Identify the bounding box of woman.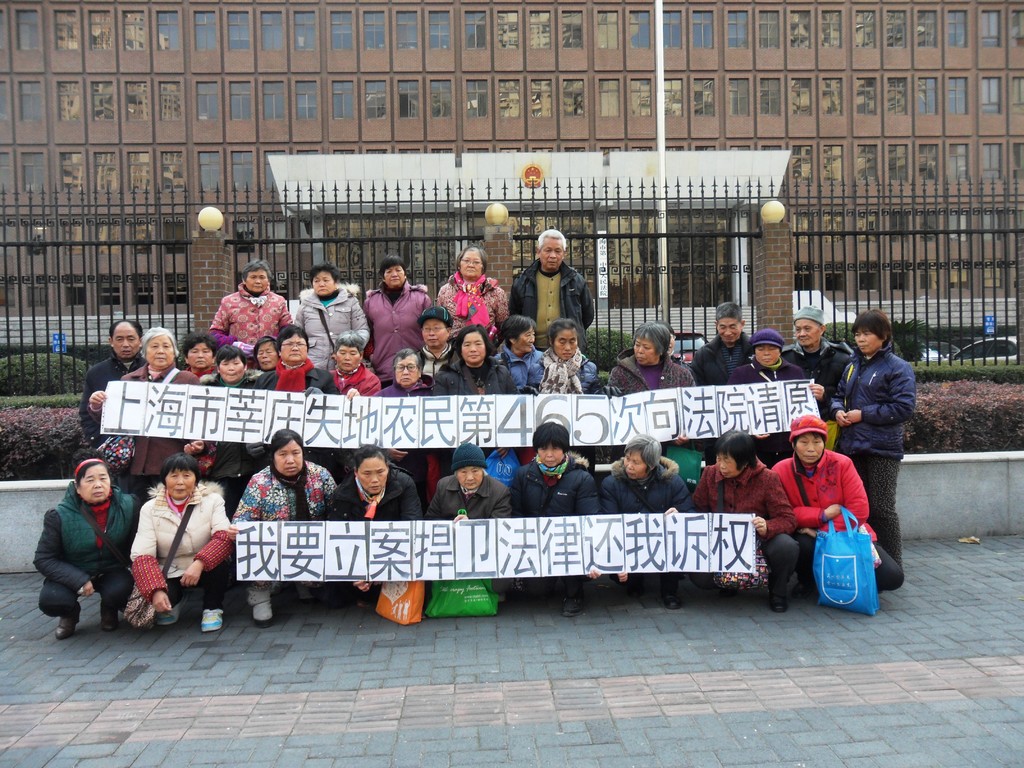
bbox=[599, 433, 689, 610].
